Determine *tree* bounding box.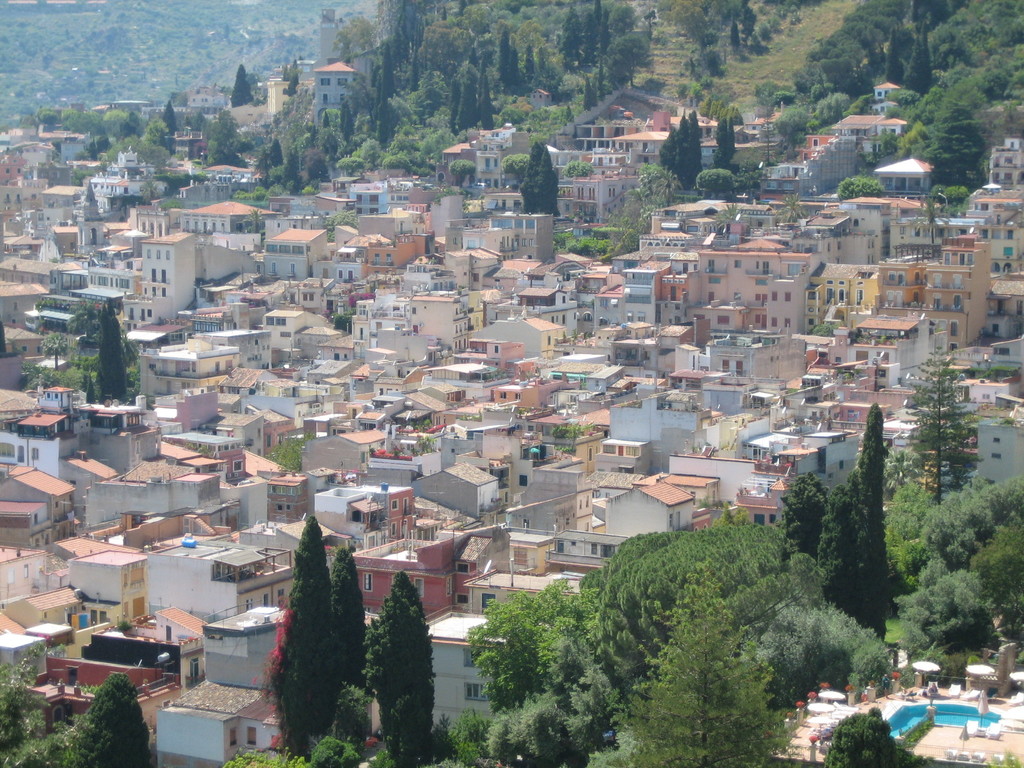
Determined: (left=39, top=331, right=70, bottom=372).
